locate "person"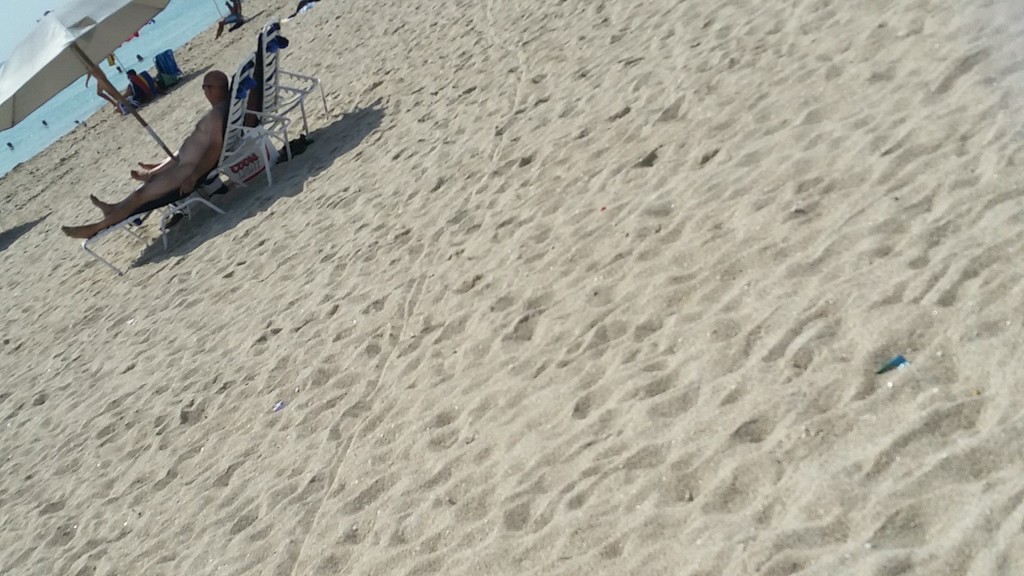
[131, 148, 180, 180]
